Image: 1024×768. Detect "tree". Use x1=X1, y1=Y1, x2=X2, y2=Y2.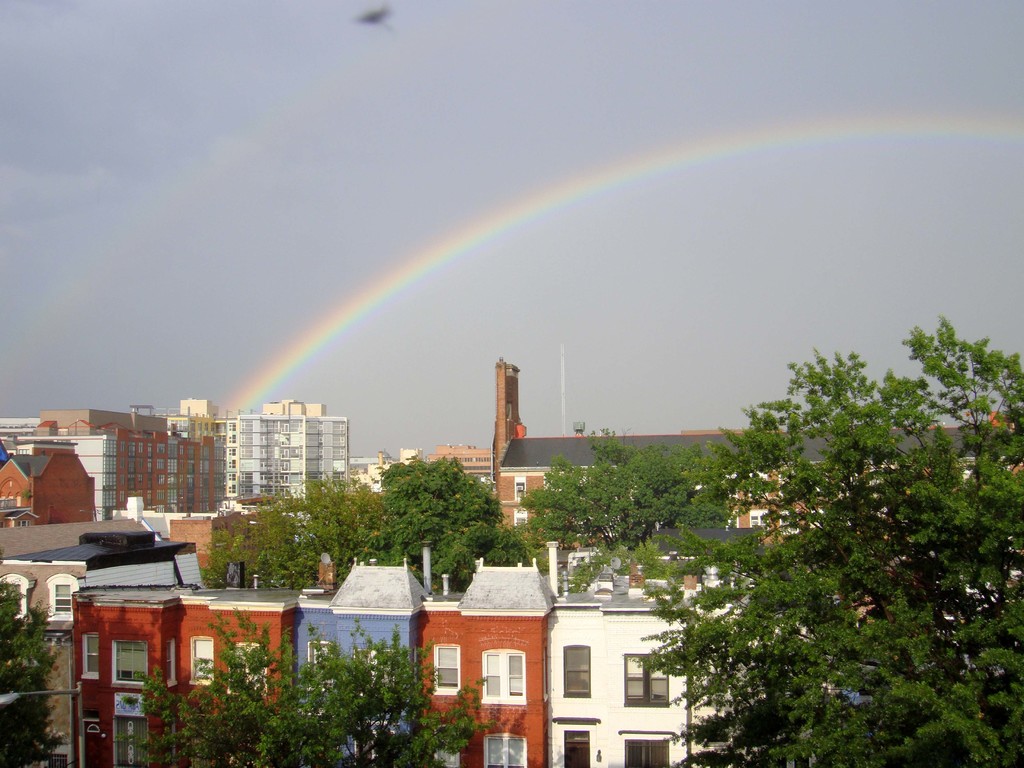
x1=125, y1=604, x2=502, y2=767.
